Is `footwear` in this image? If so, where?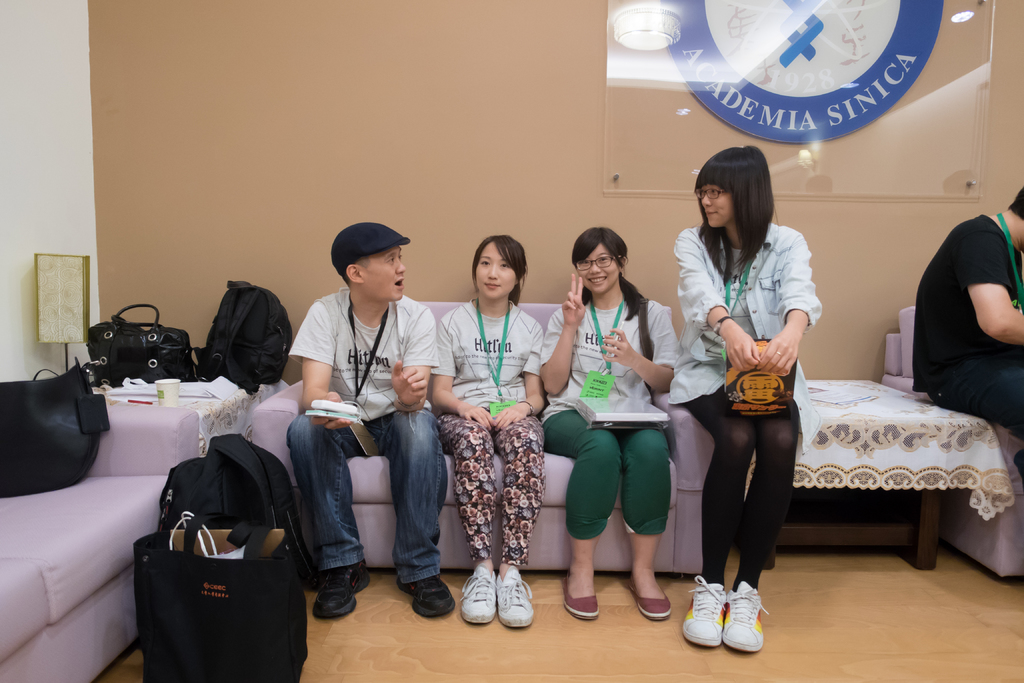
Yes, at select_region(396, 573, 456, 618).
